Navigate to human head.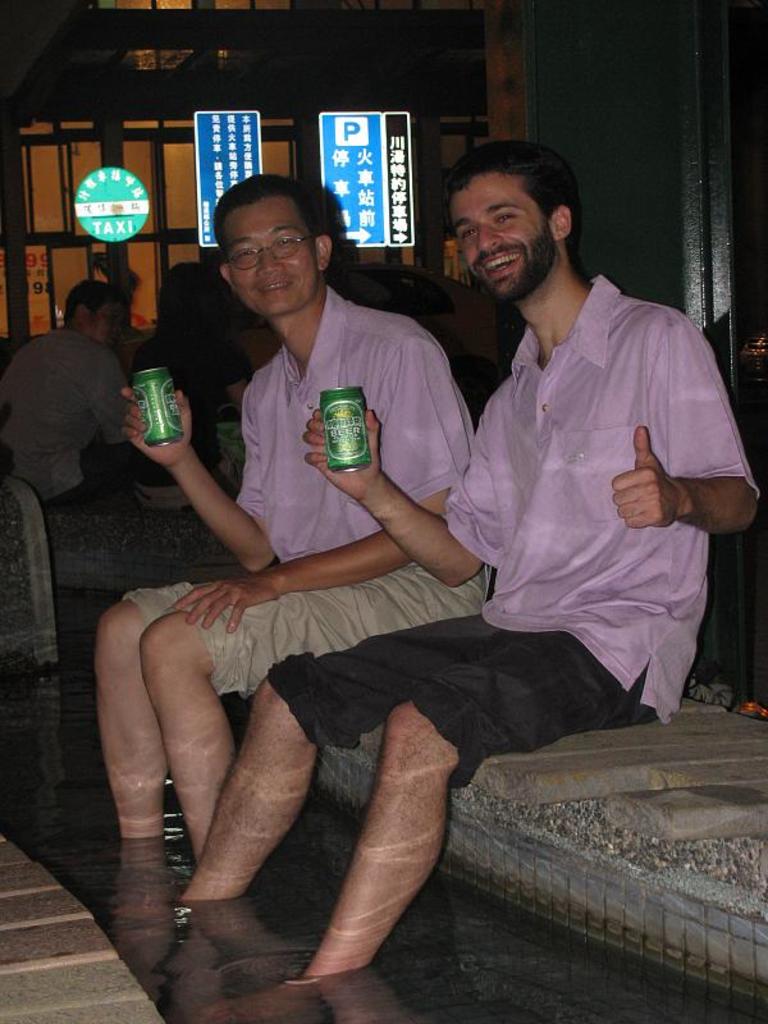
Navigation target: [90, 253, 108, 280].
